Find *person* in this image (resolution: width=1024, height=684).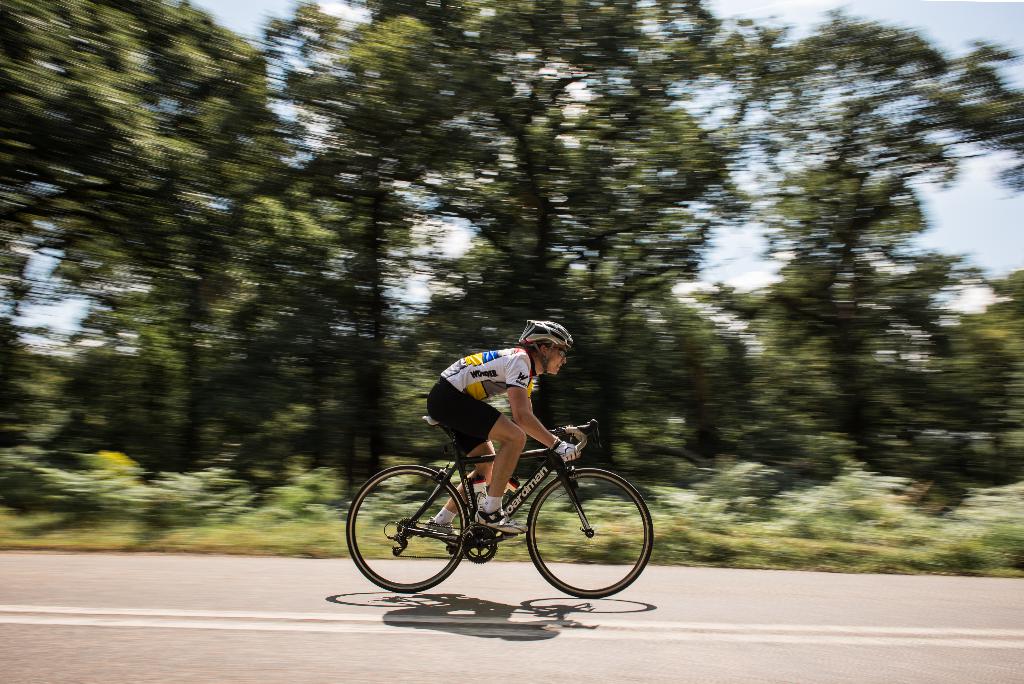
Rect(417, 324, 596, 530).
